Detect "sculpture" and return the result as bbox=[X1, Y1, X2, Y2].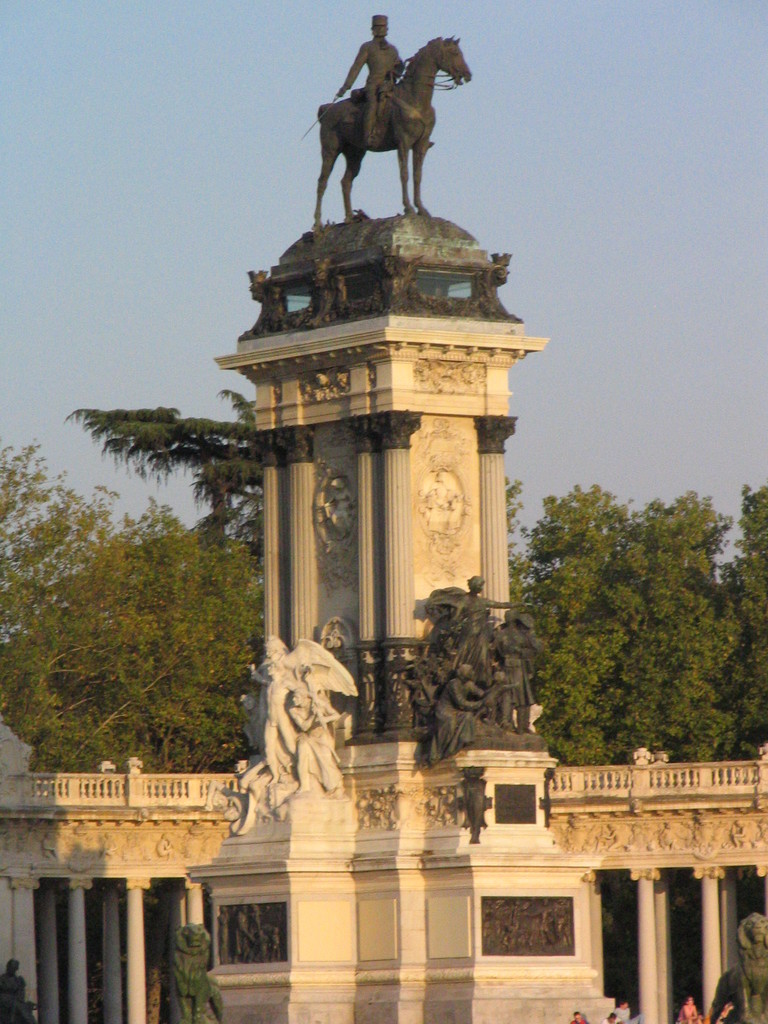
bbox=[394, 564, 546, 764].
